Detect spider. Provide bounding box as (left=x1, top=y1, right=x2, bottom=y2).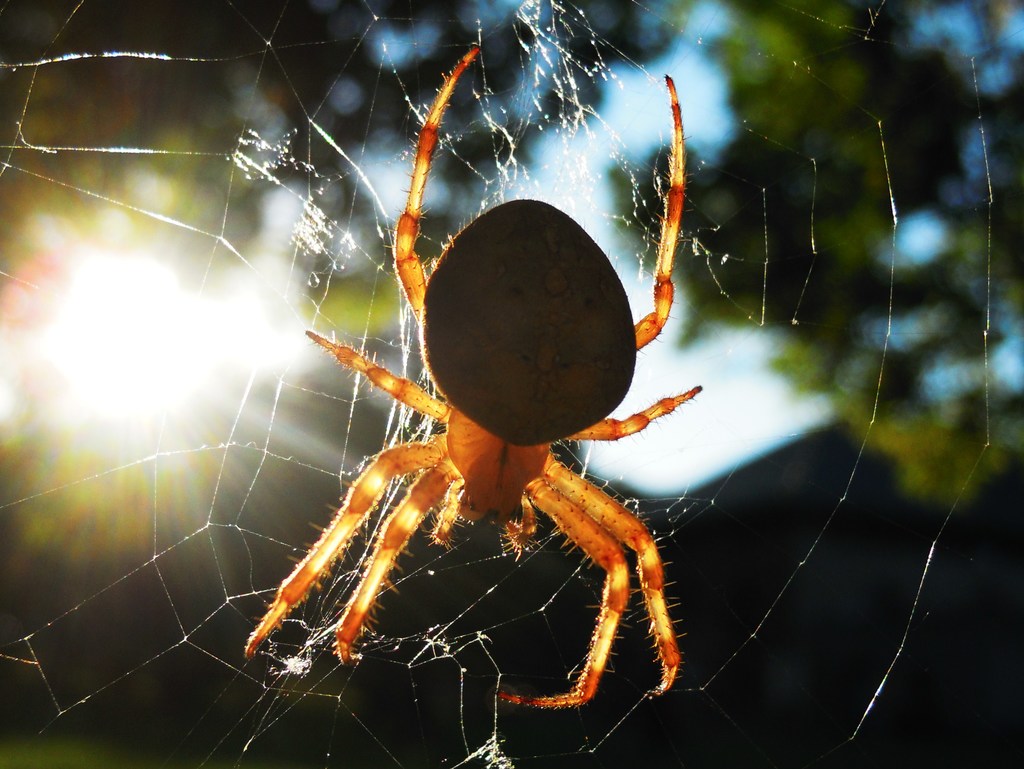
(left=244, top=33, right=703, bottom=715).
